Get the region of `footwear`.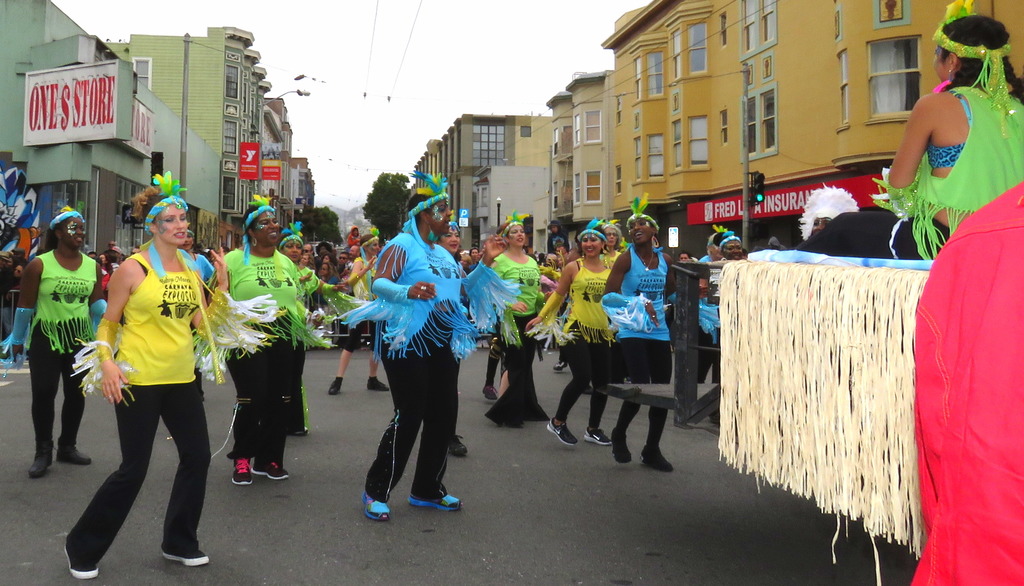
x1=167, y1=538, x2=209, y2=566.
